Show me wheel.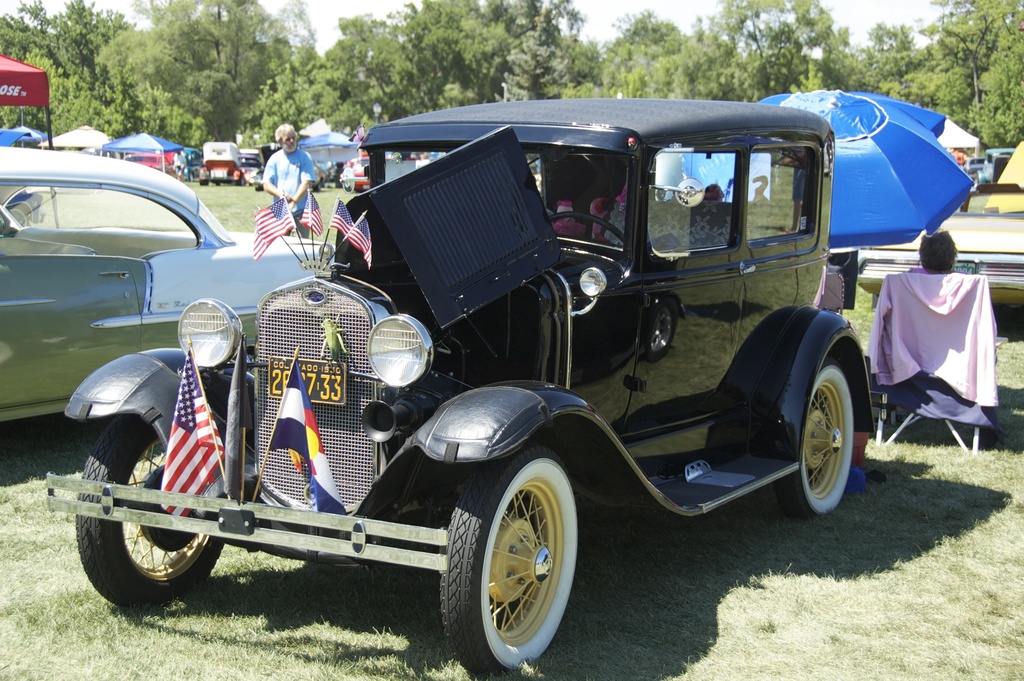
wheel is here: {"left": 73, "top": 413, "right": 225, "bottom": 609}.
